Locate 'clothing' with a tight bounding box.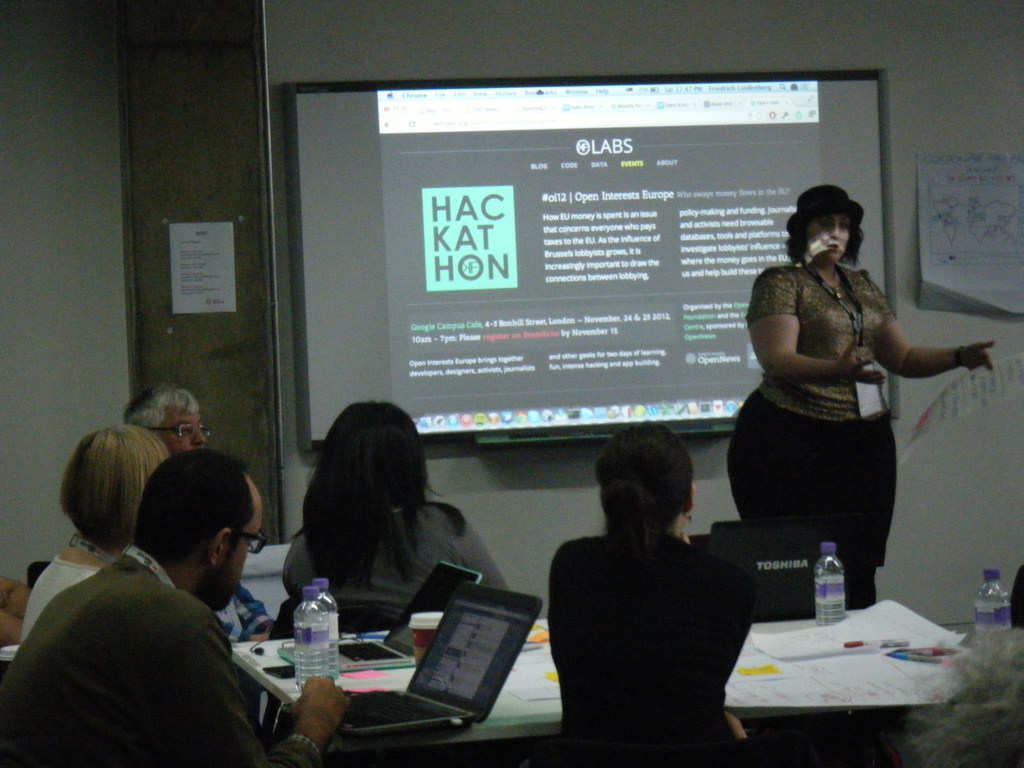
left=22, top=540, right=111, bottom=646.
